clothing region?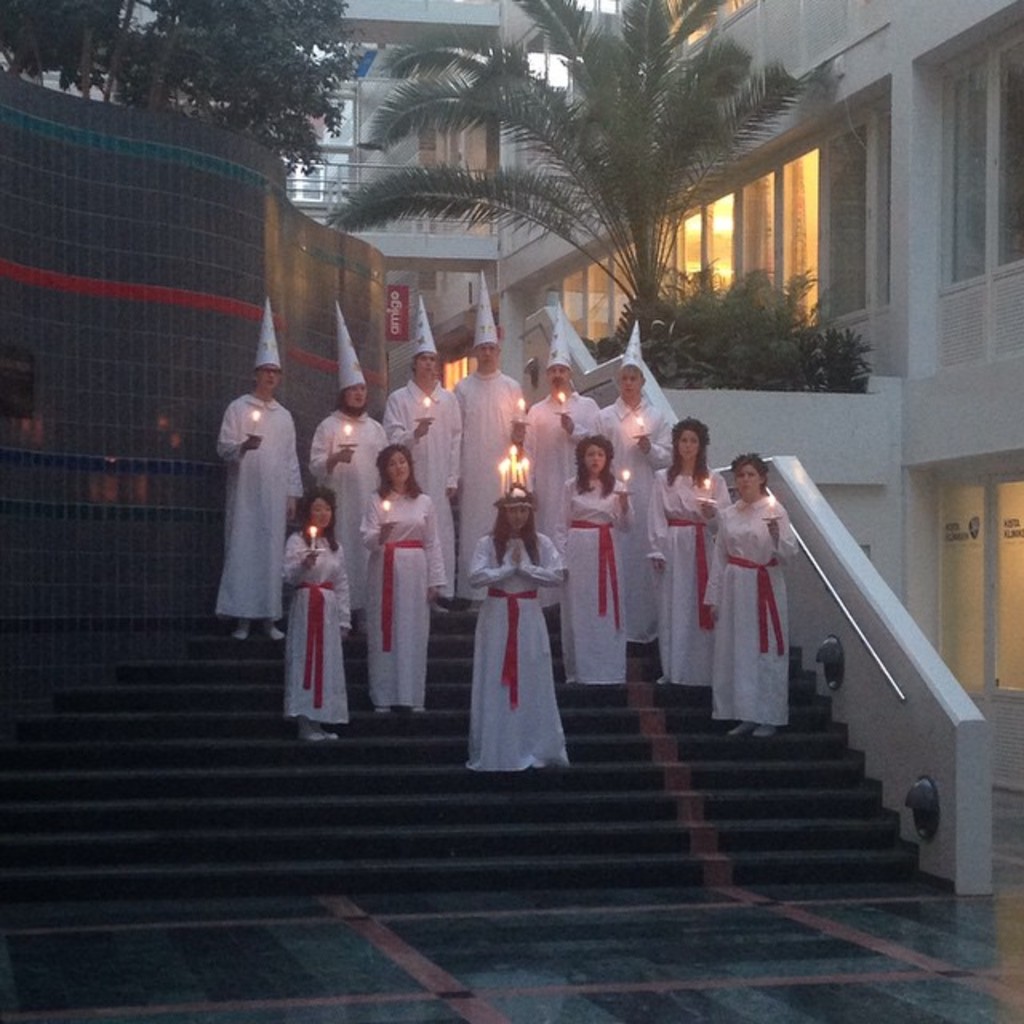
bbox=[462, 530, 563, 770]
